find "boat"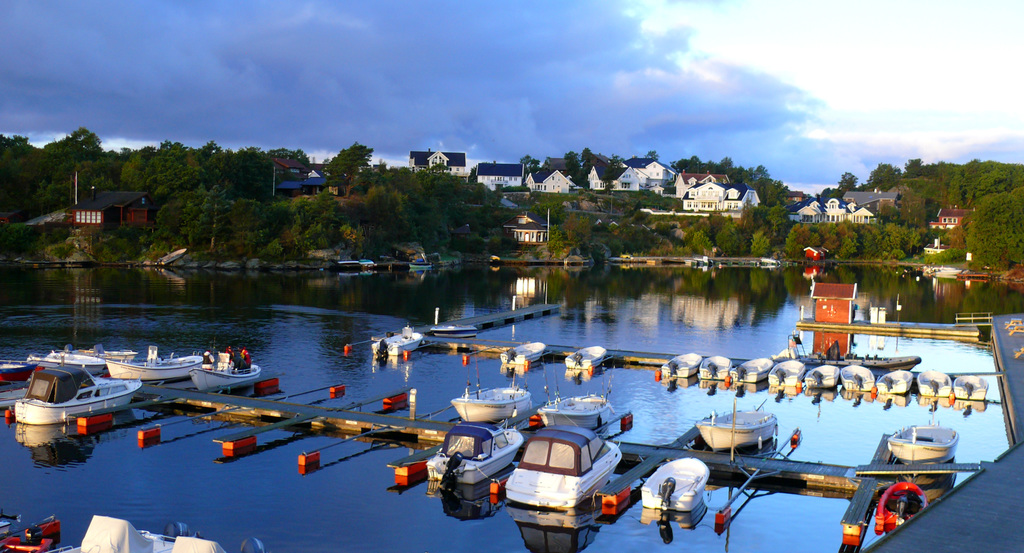
bbox(371, 324, 428, 354)
